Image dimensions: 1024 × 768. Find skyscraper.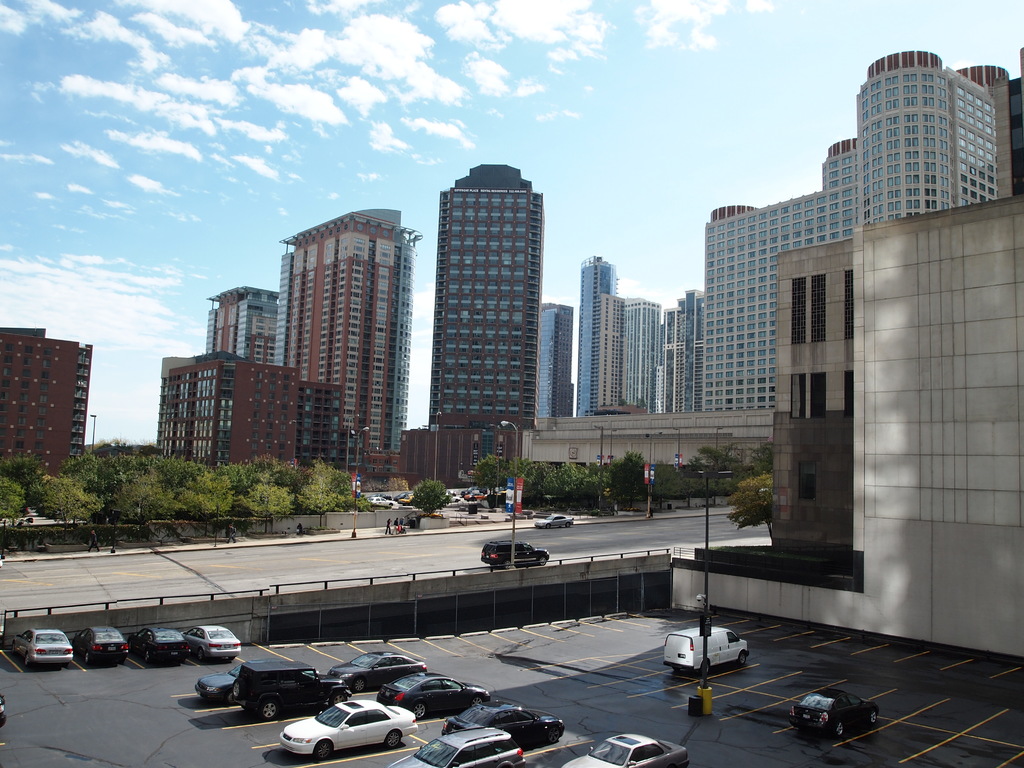
202 281 277 362.
